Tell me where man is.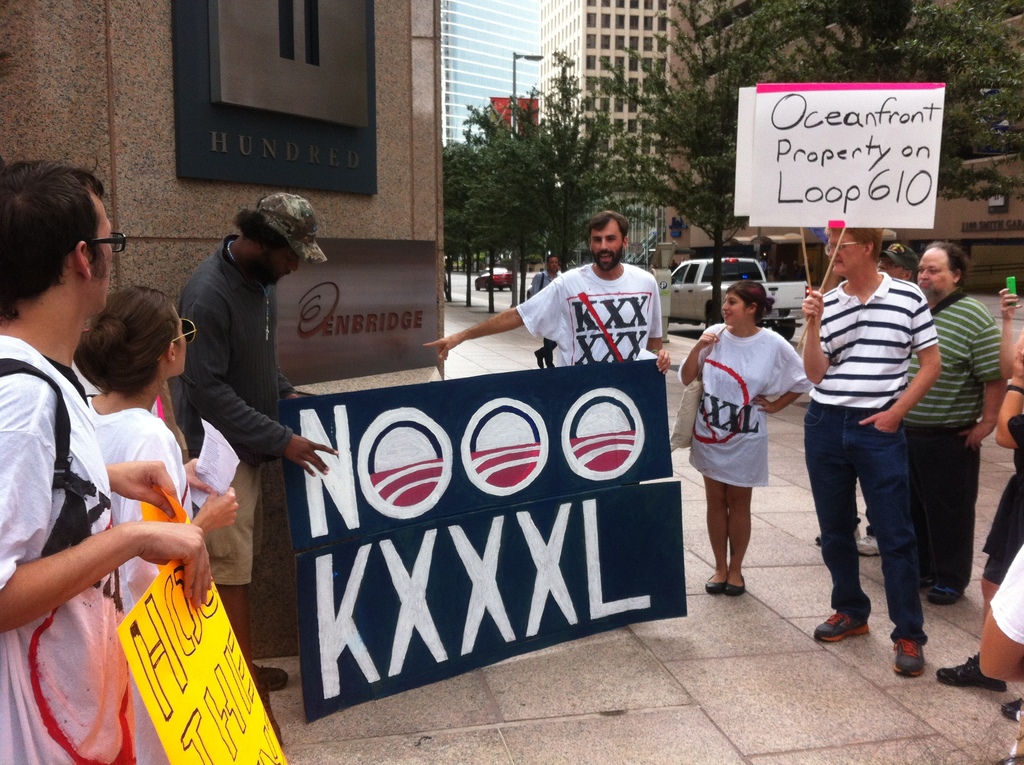
man is at <box>906,241,1009,606</box>.
